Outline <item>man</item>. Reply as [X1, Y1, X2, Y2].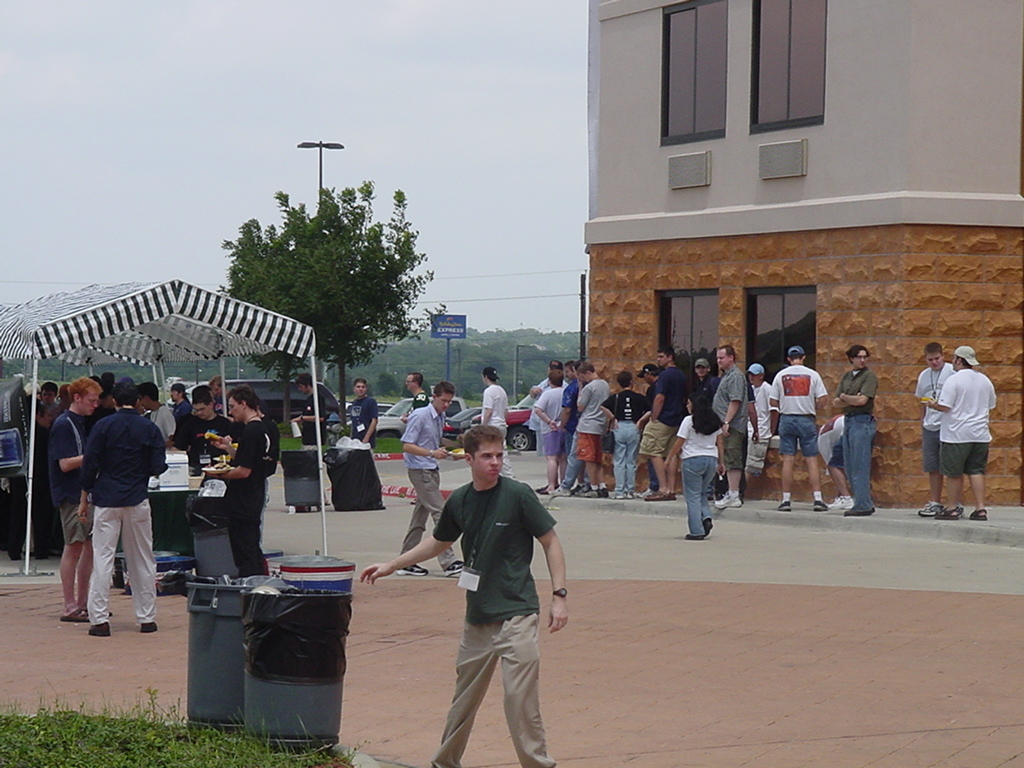
[394, 371, 426, 424].
